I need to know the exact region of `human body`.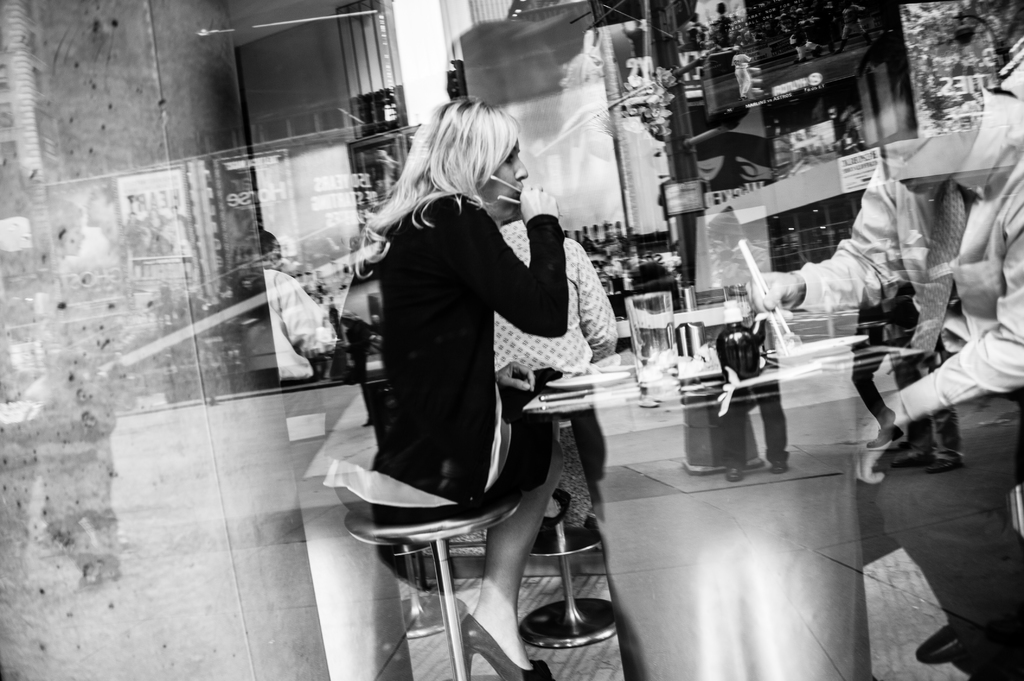
Region: (x1=314, y1=141, x2=588, y2=634).
